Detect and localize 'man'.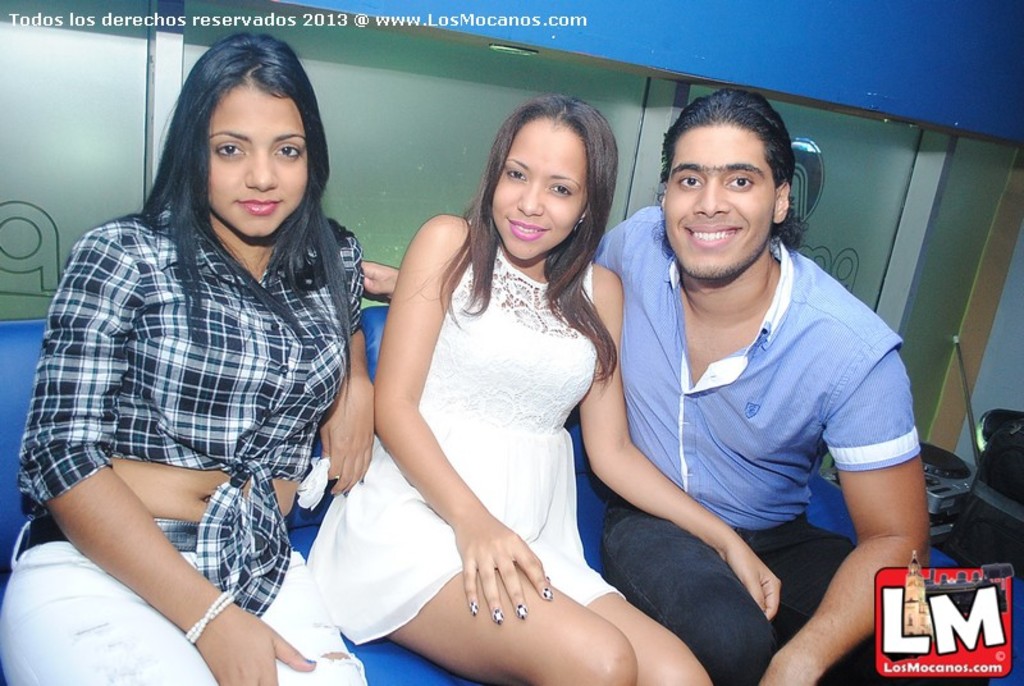
Localized at (360,88,987,685).
